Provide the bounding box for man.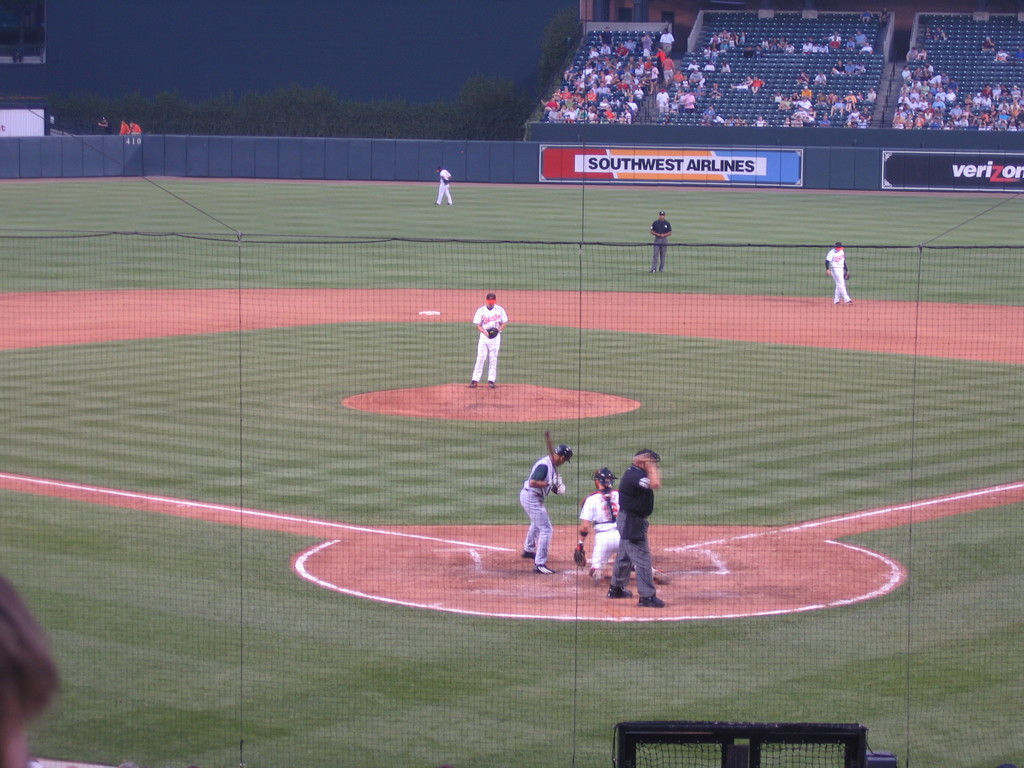
852/31/866/44.
